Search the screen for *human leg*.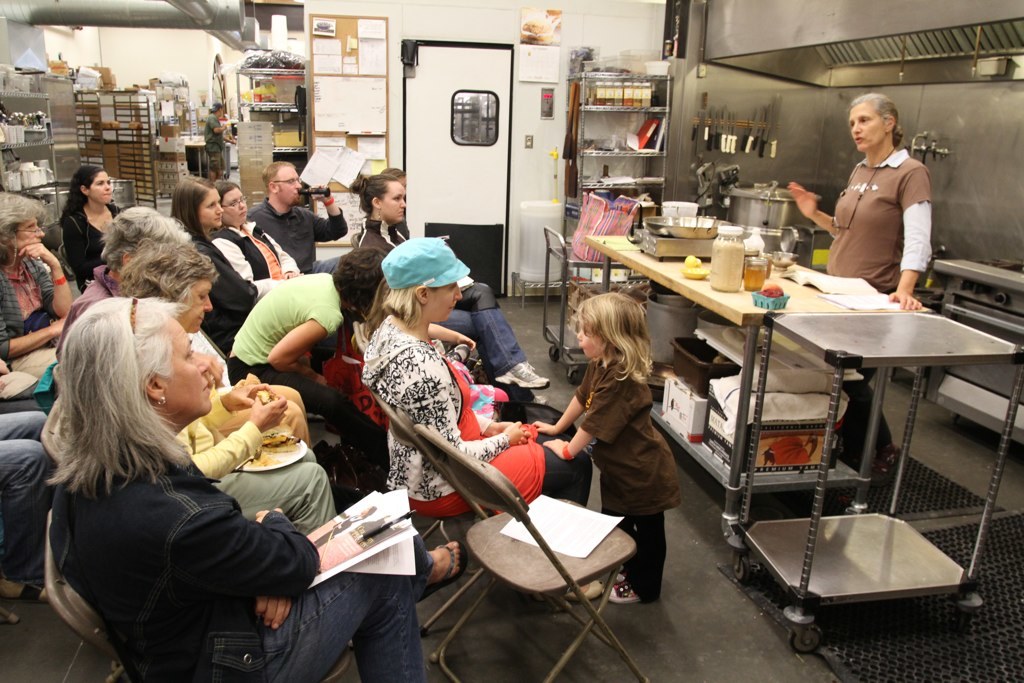
Found at select_region(272, 557, 428, 682).
